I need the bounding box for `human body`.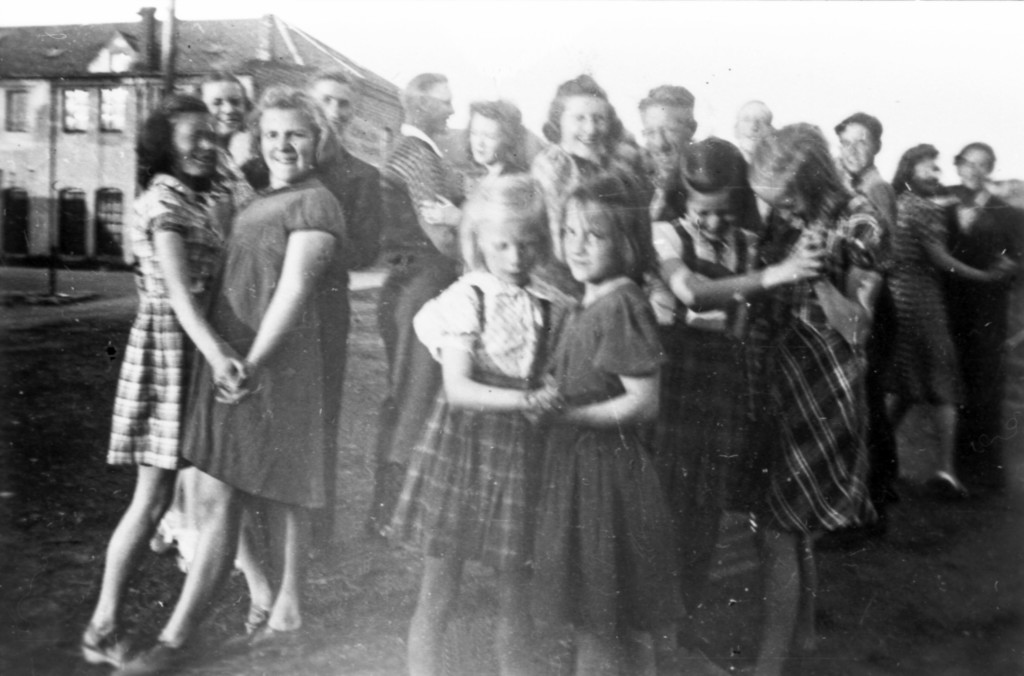
Here it is: <bbox>834, 113, 898, 455</bbox>.
